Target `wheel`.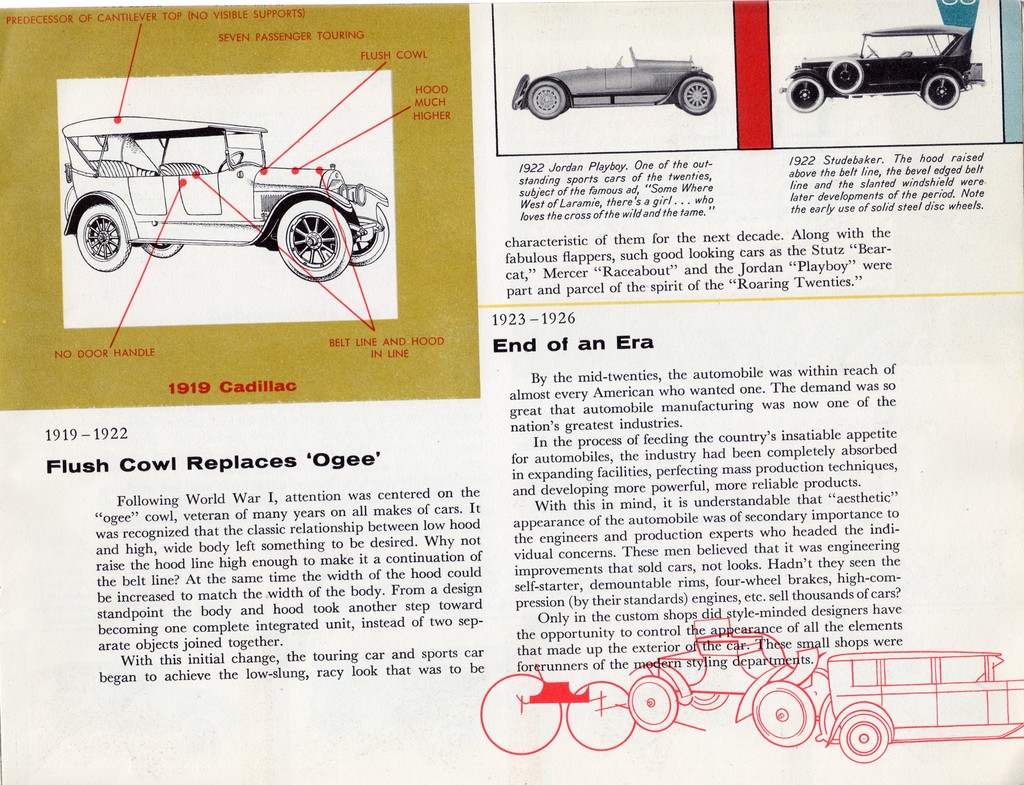
Target region: 917,72,962,109.
